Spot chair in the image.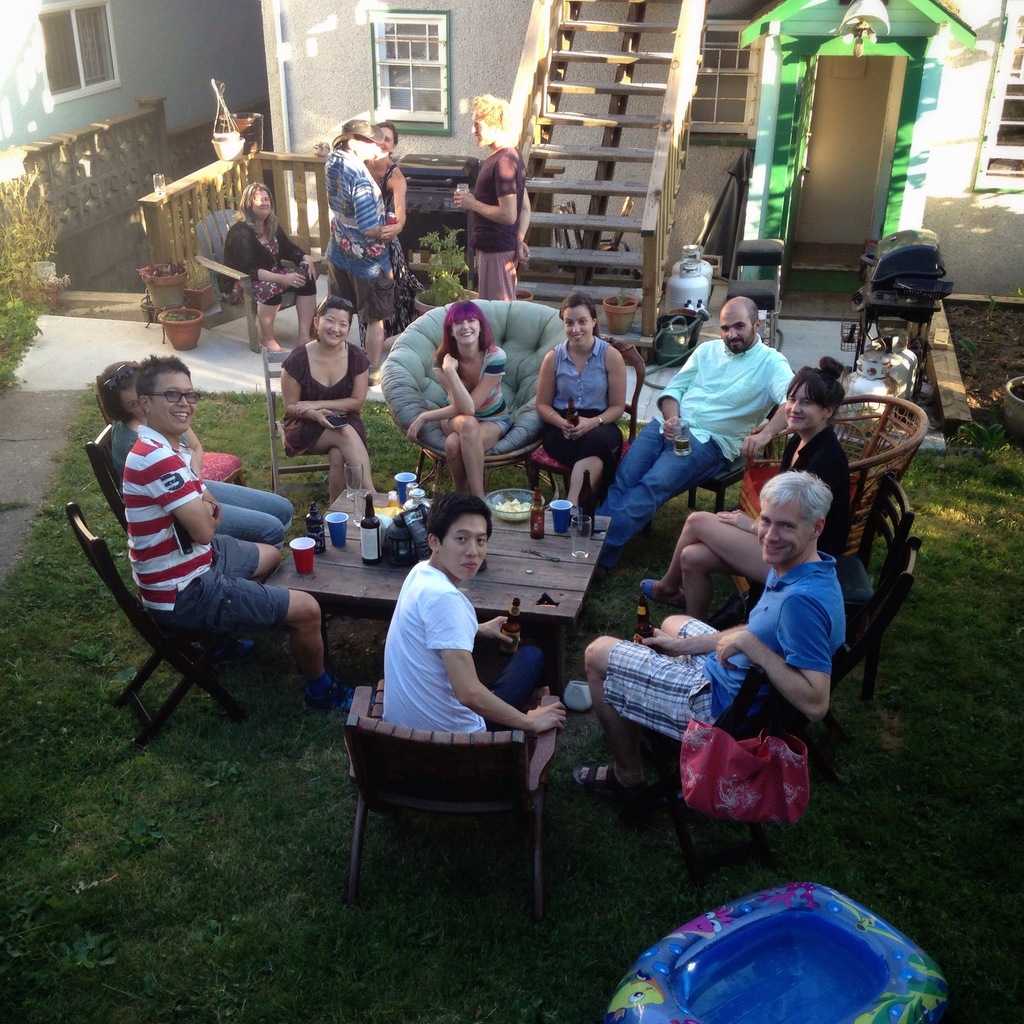
chair found at left=86, top=420, right=127, bottom=536.
